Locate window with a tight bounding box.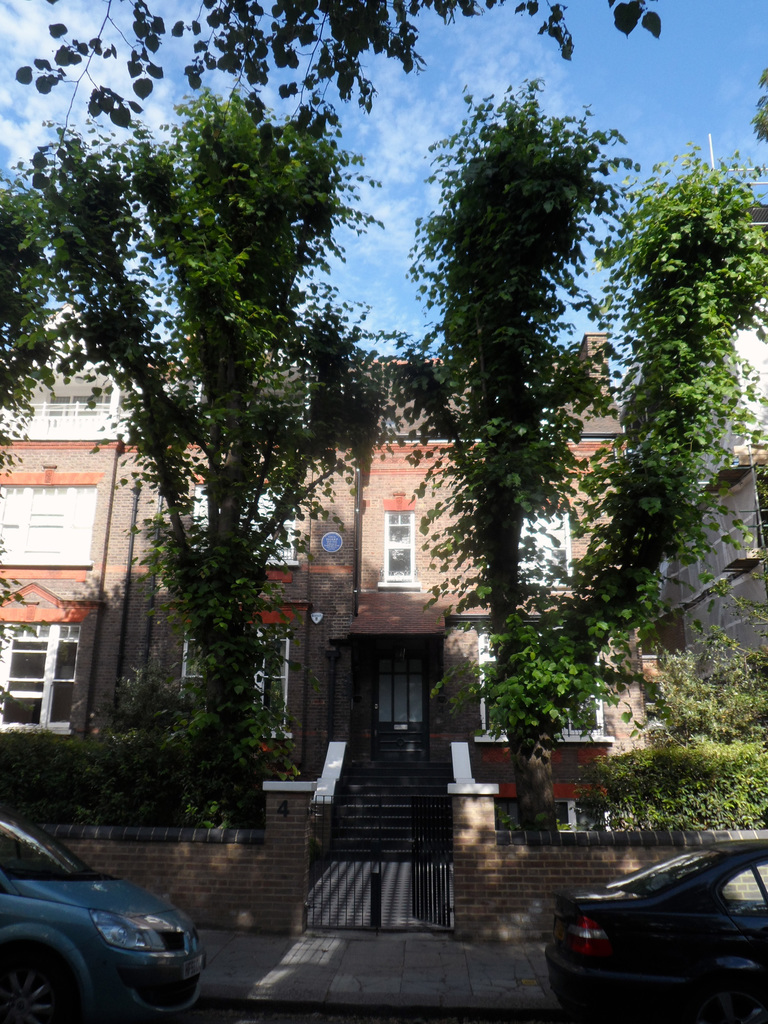
bbox(494, 505, 573, 582).
